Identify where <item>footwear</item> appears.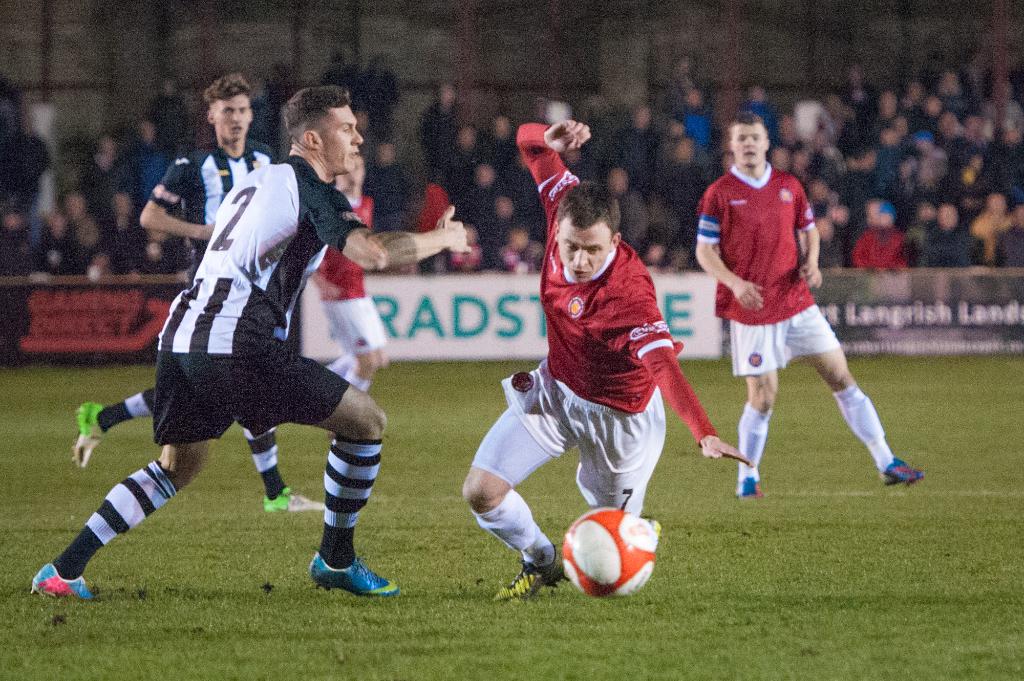
Appears at detection(309, 550, 399, 601).
